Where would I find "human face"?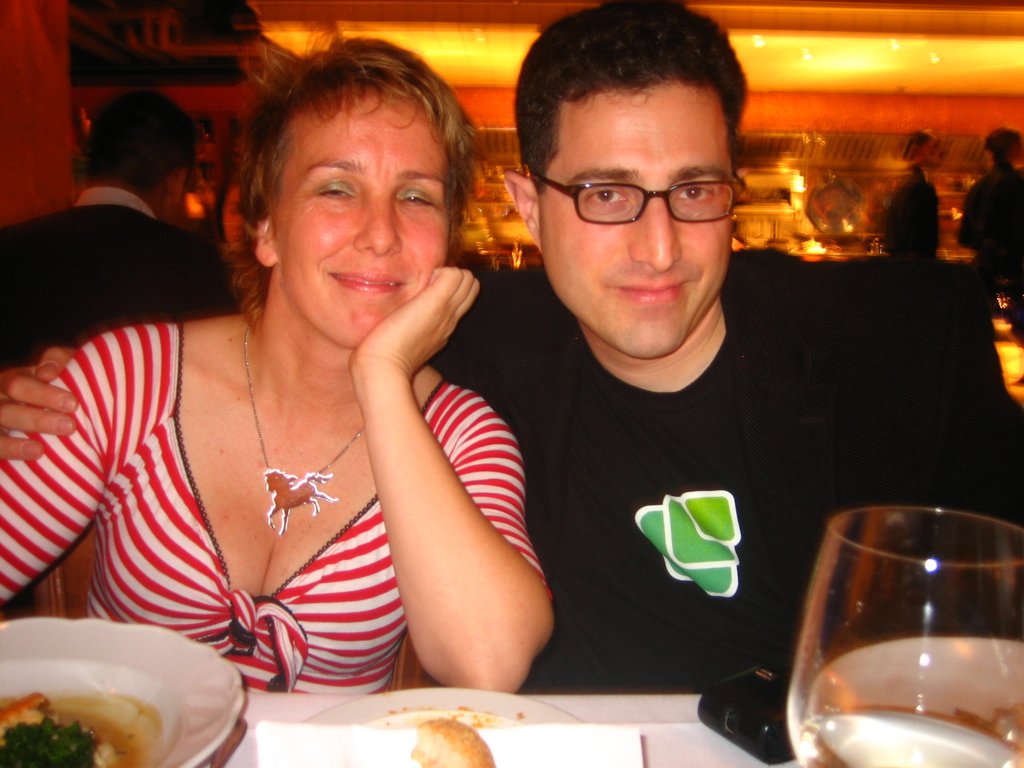
At [536, 77, 728, 362].
